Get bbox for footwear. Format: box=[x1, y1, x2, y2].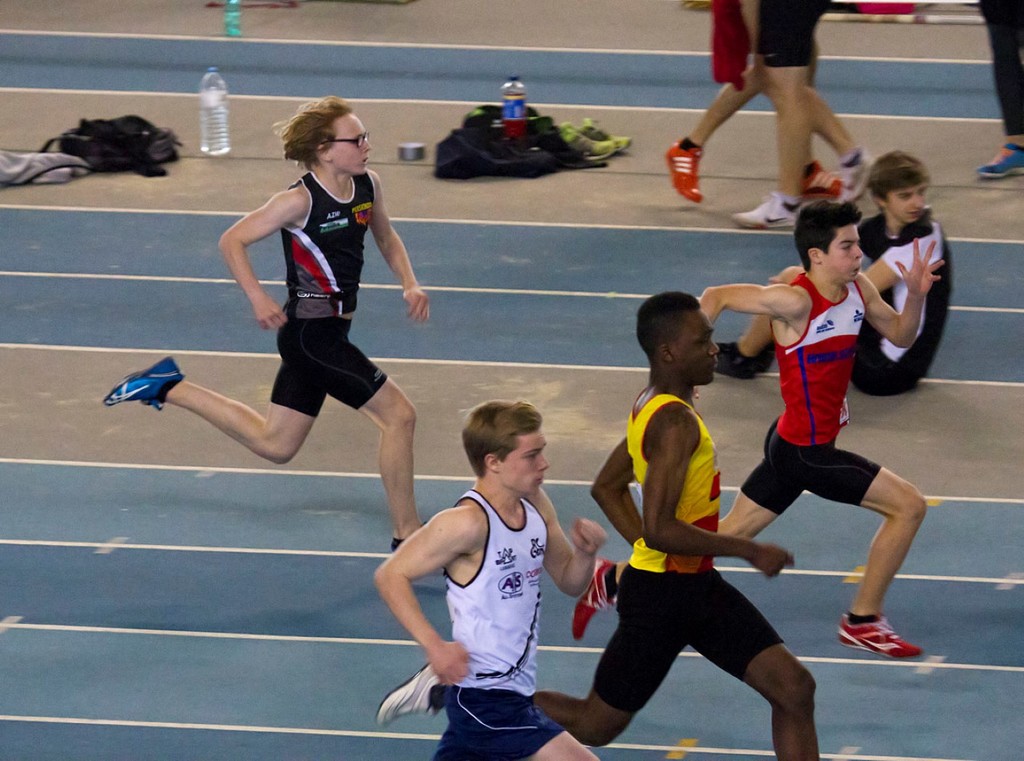
box=[100, 354, 187, 413].
